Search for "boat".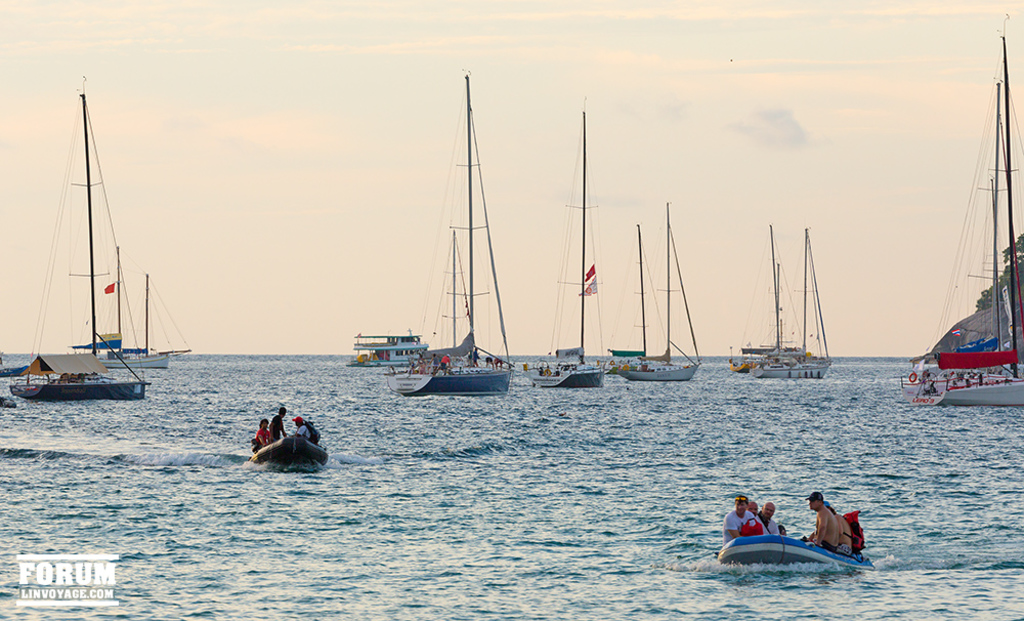
Found at rect(244, 429, 329, 469).
